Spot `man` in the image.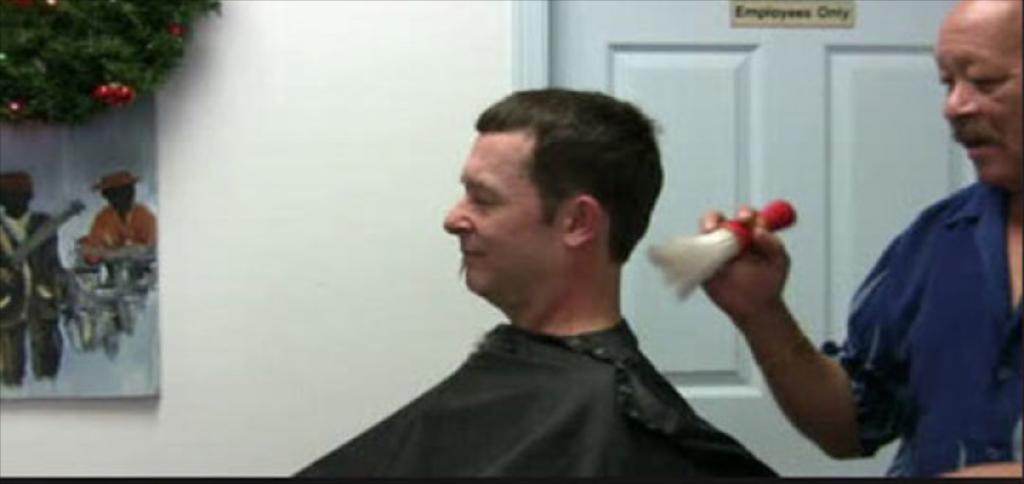
`man` found at bbox(0, 171, 64, 389).
